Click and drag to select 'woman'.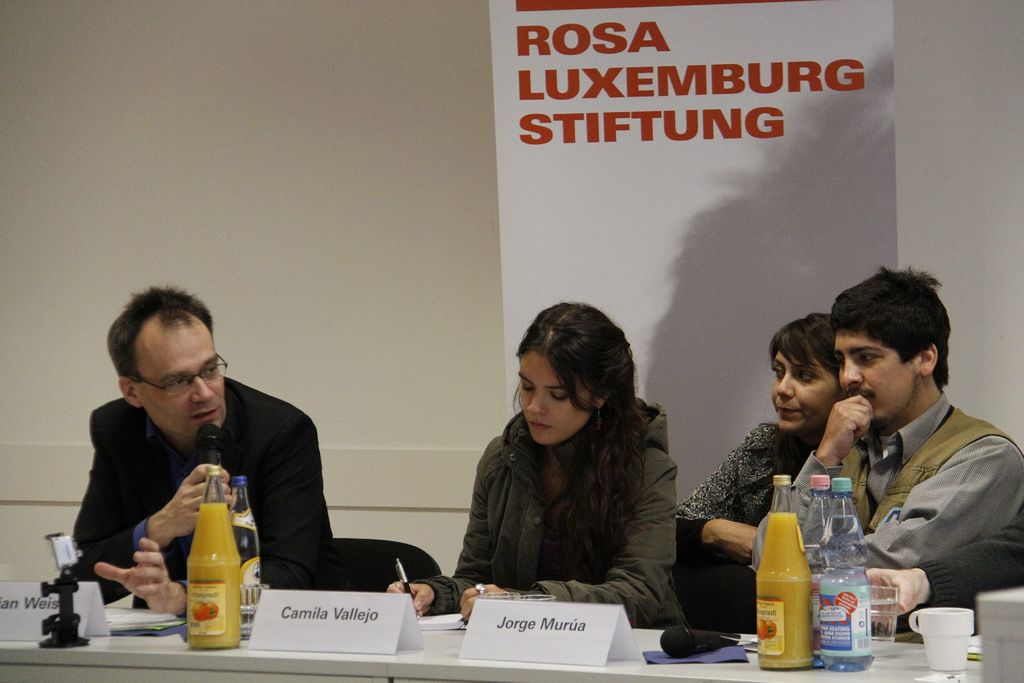
Selection: rect(384, 300, 685, 629).
